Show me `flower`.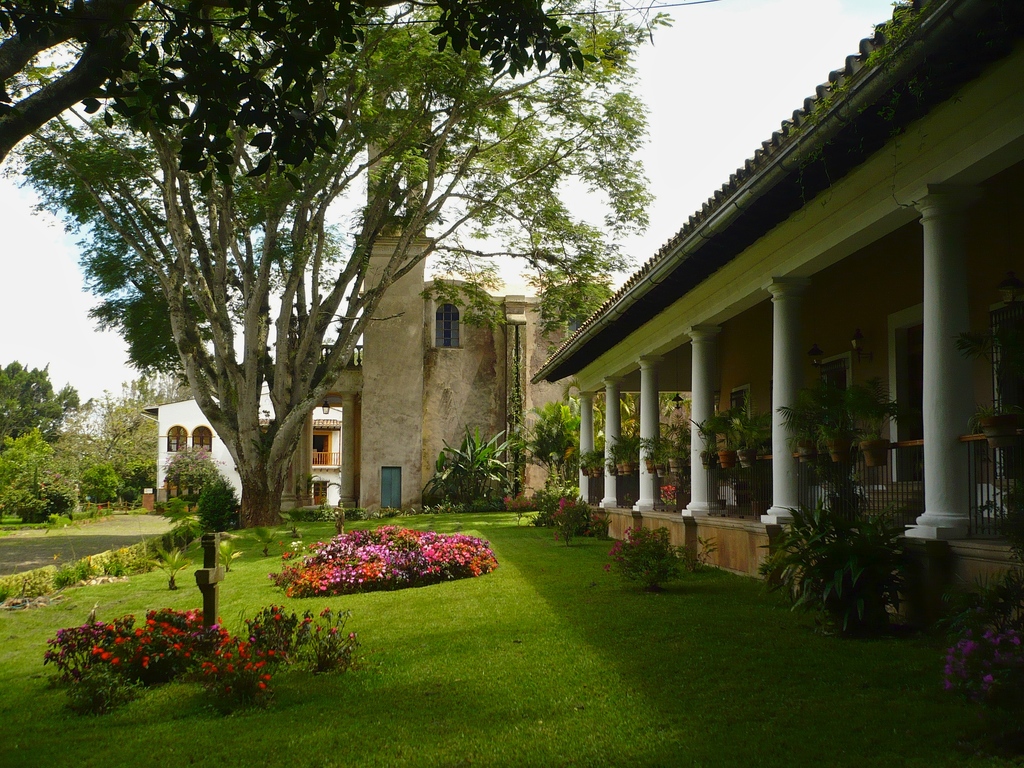
`flower` is here: 97:619:104:626.
